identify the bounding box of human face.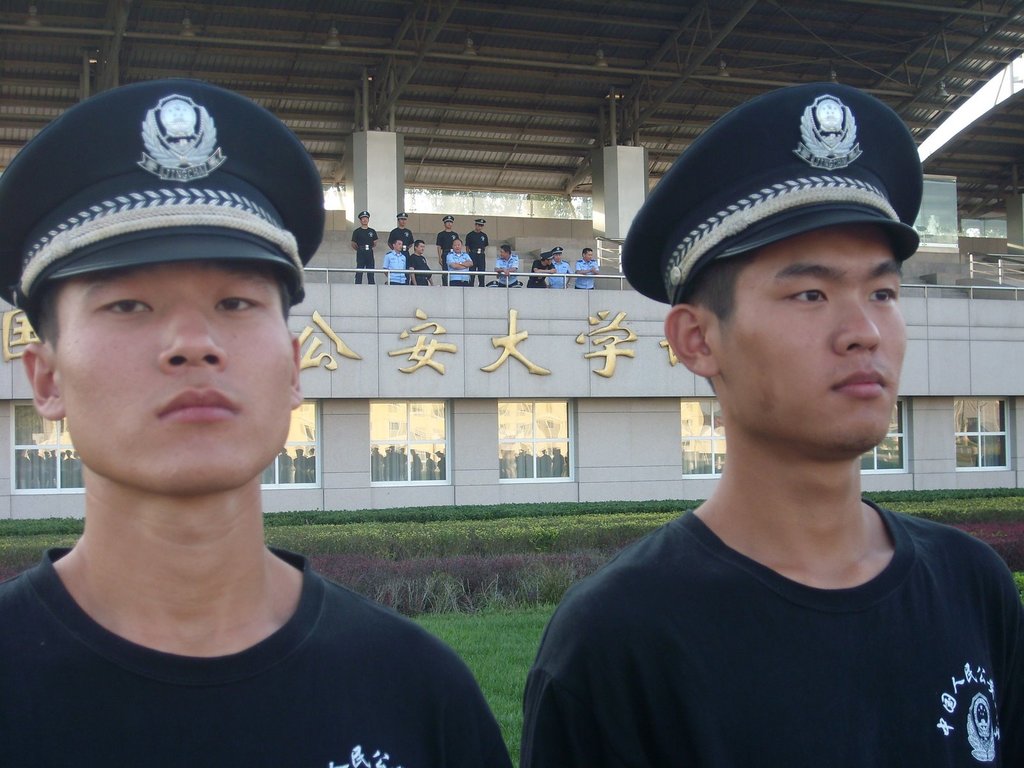
[x1=396, y1=241, x2=404, y2=253].
